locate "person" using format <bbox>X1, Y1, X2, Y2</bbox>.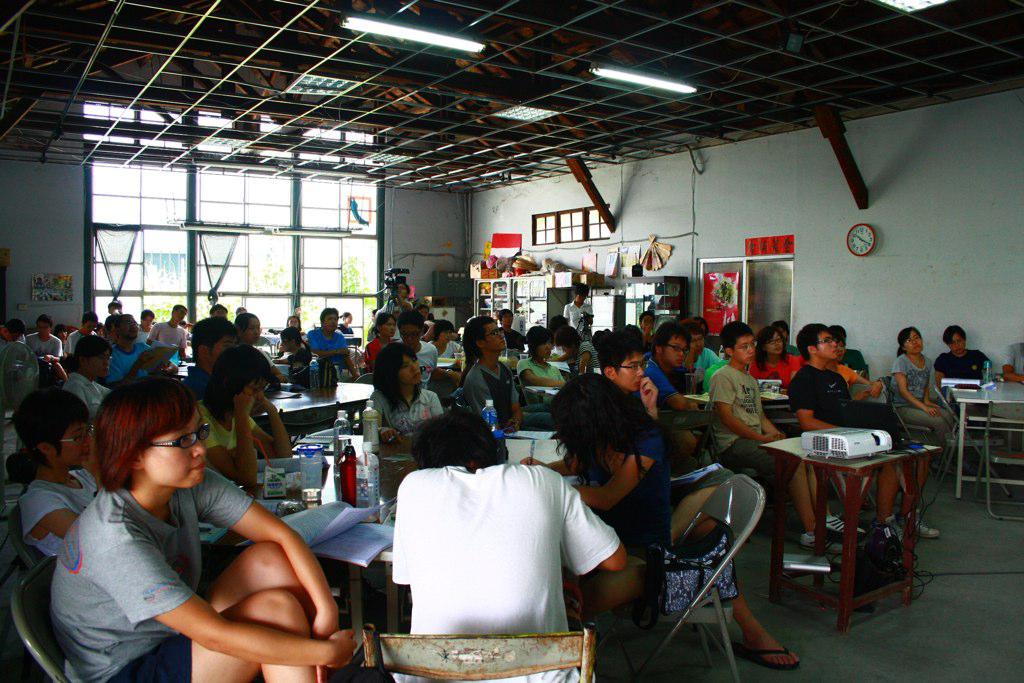
<bbox>699, 316, 835, 551</bbox>.
